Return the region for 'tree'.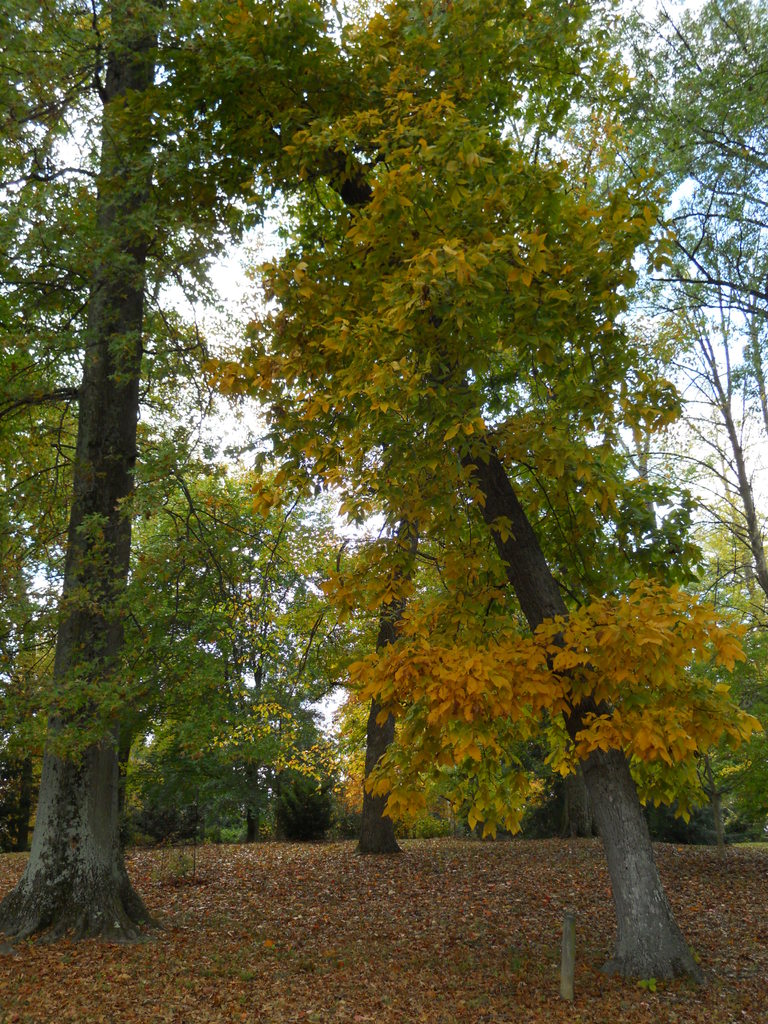
(569, 0, 767, 604).
